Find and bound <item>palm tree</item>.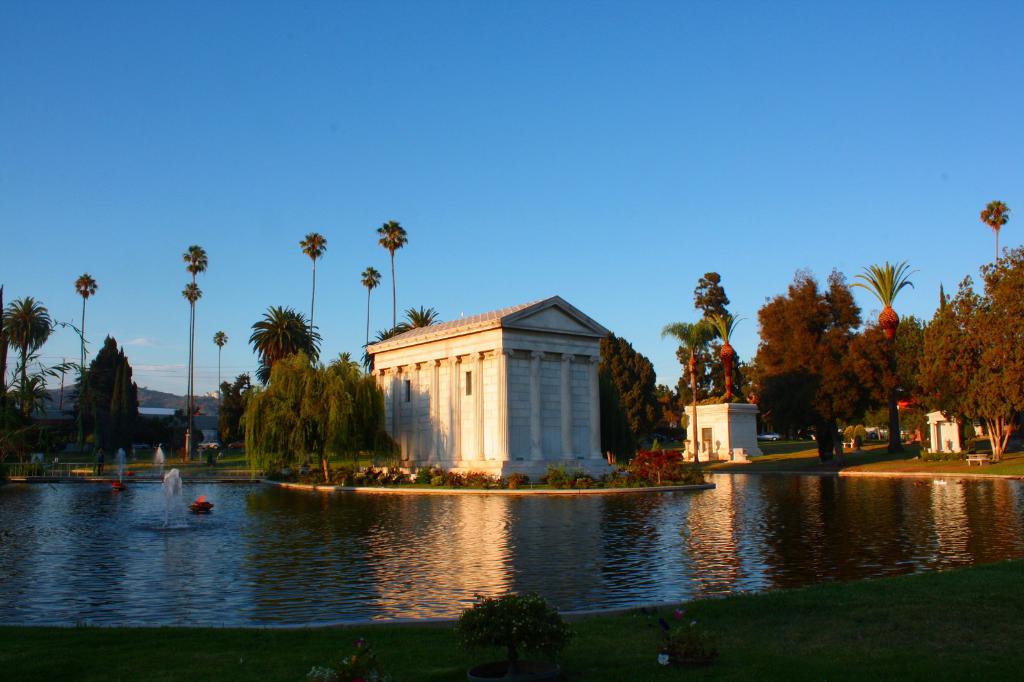
Bound: [360, 265, 381, 345].
